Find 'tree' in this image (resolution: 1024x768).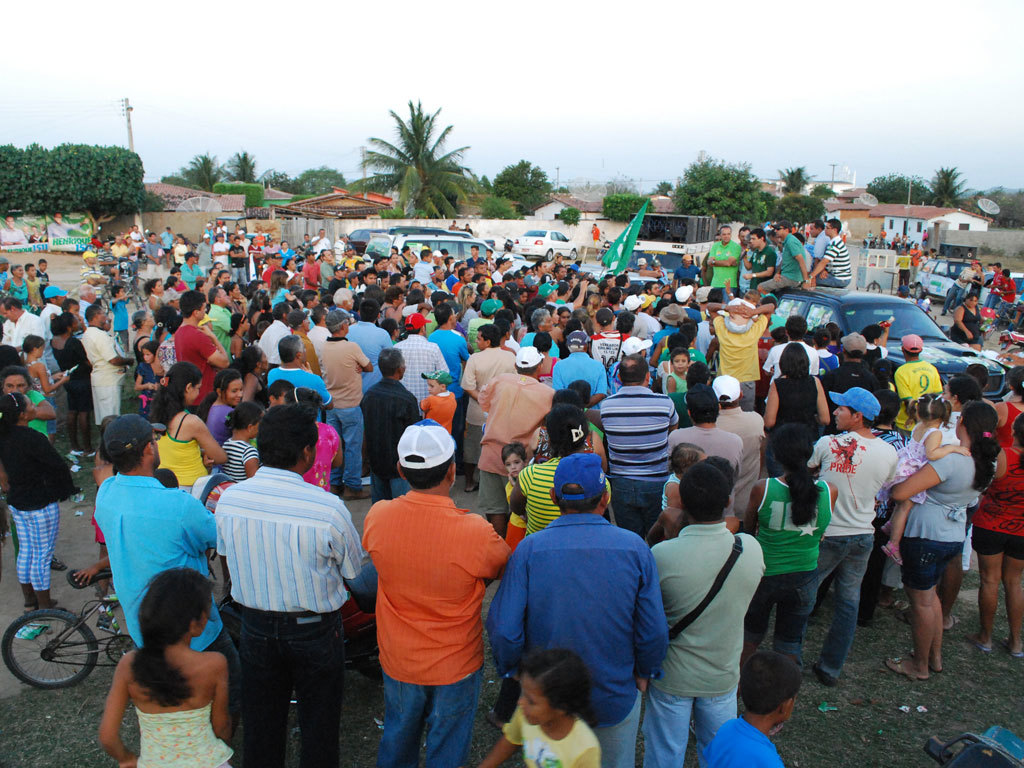
{"left": 223, "top": 146, "right": 256, "bottom": 180}.
